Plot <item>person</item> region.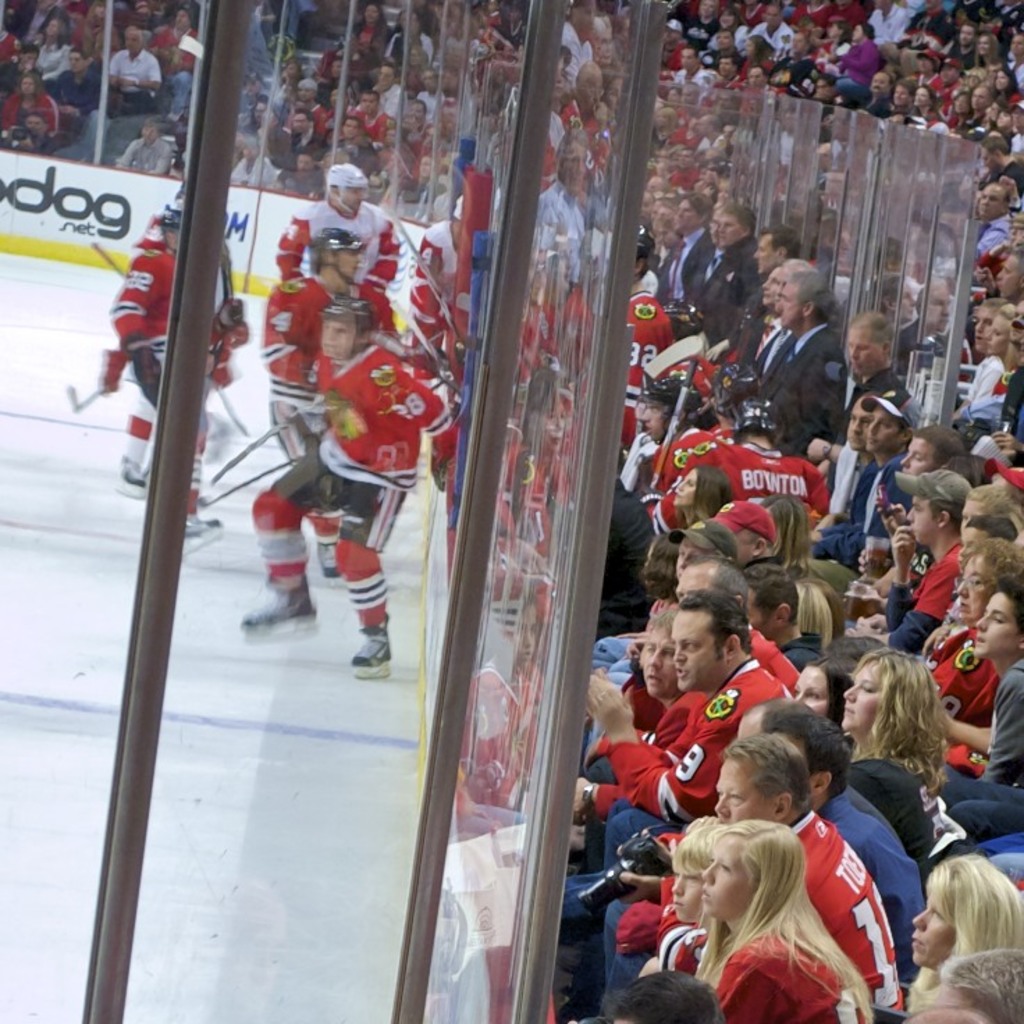
Plotted at locate(281, 160, 406, 358).
